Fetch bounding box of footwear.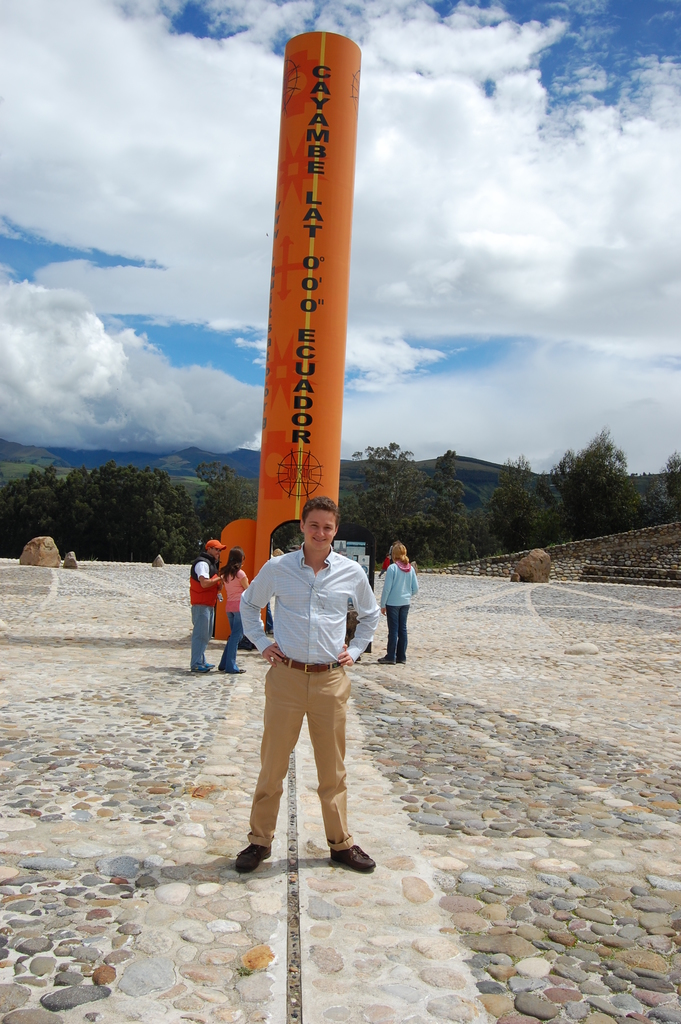
Bbox: 330,844,375,875.
